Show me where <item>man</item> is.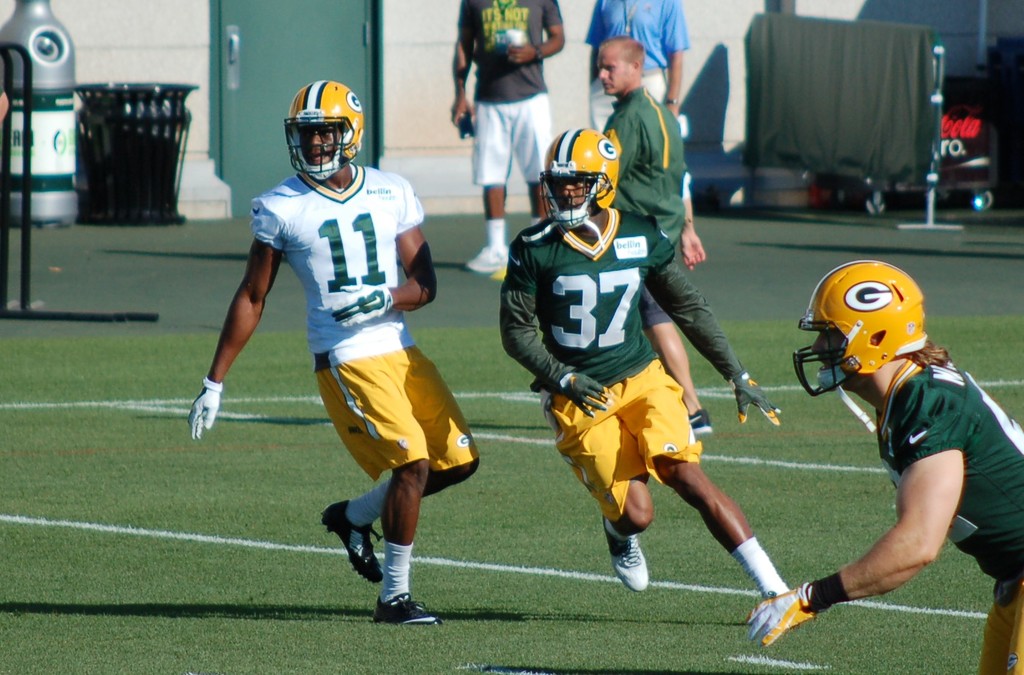
<item>man</item> is at detection(741, 257, 1023, 674).
